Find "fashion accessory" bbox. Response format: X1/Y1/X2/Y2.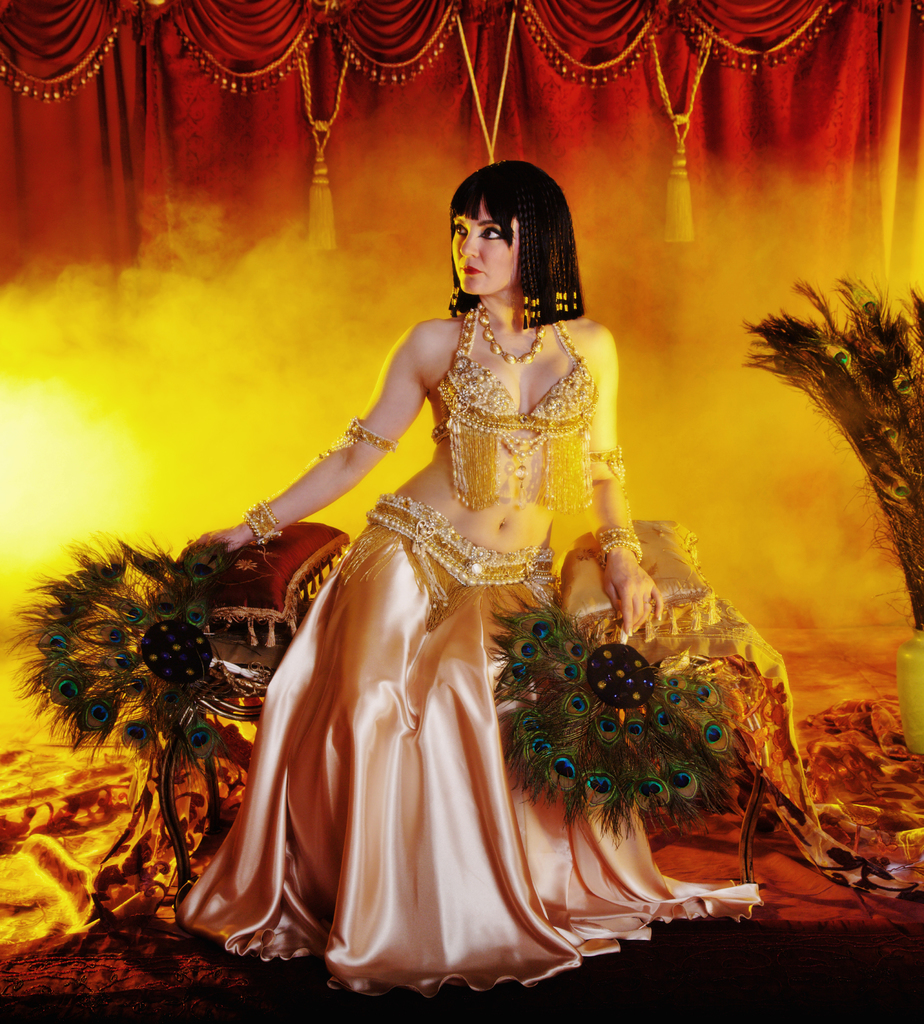
451/288/488/324.
